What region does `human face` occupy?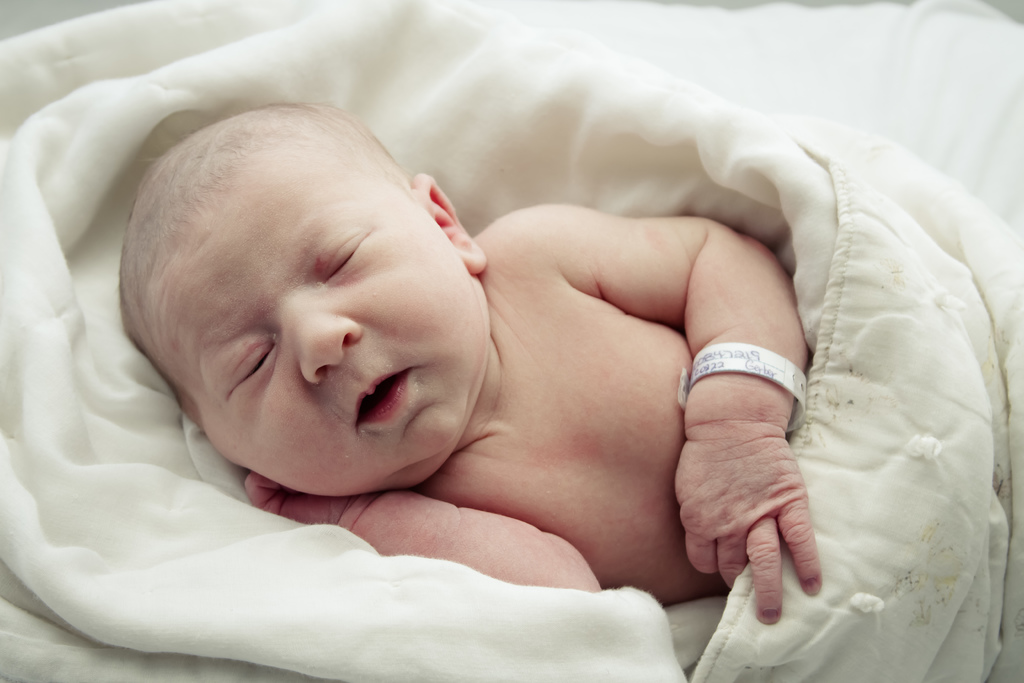
box=[144, 160, 492, 500].
